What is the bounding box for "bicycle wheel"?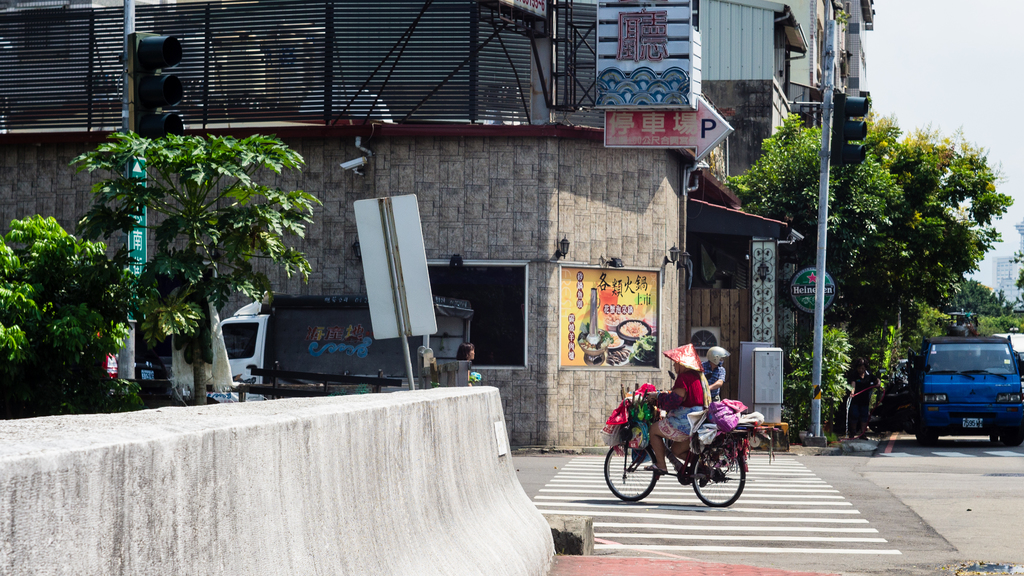
BBox(698, 441, 751, 510).
